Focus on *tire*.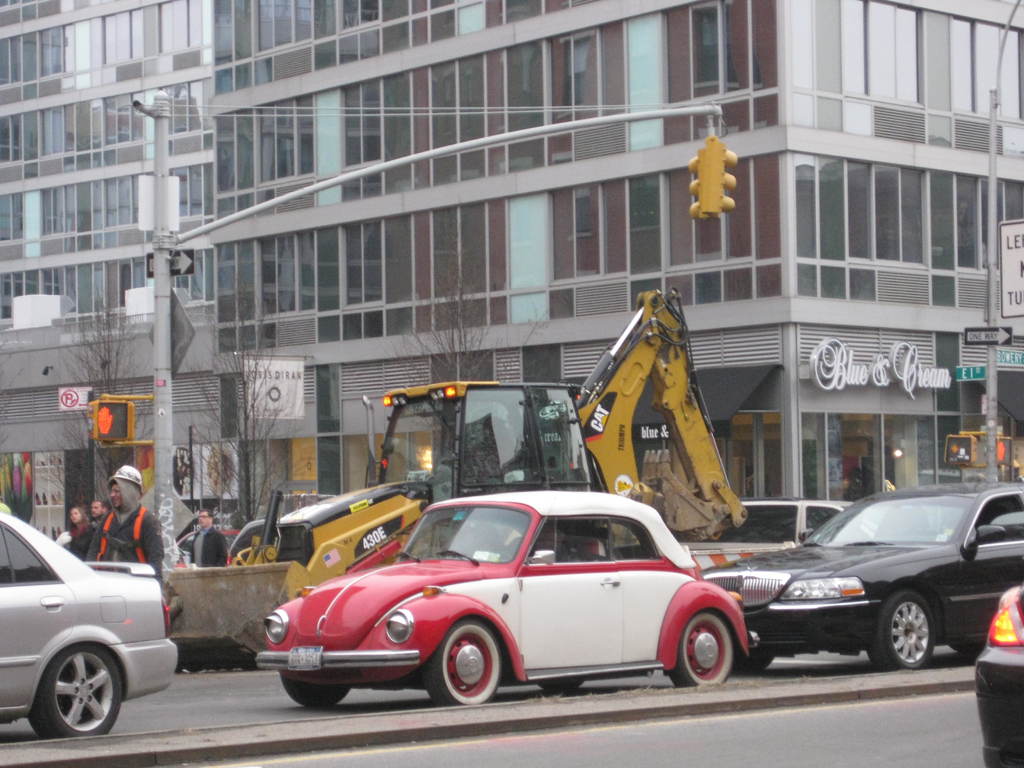
Focused at locate(280, 675, 342, 709).
